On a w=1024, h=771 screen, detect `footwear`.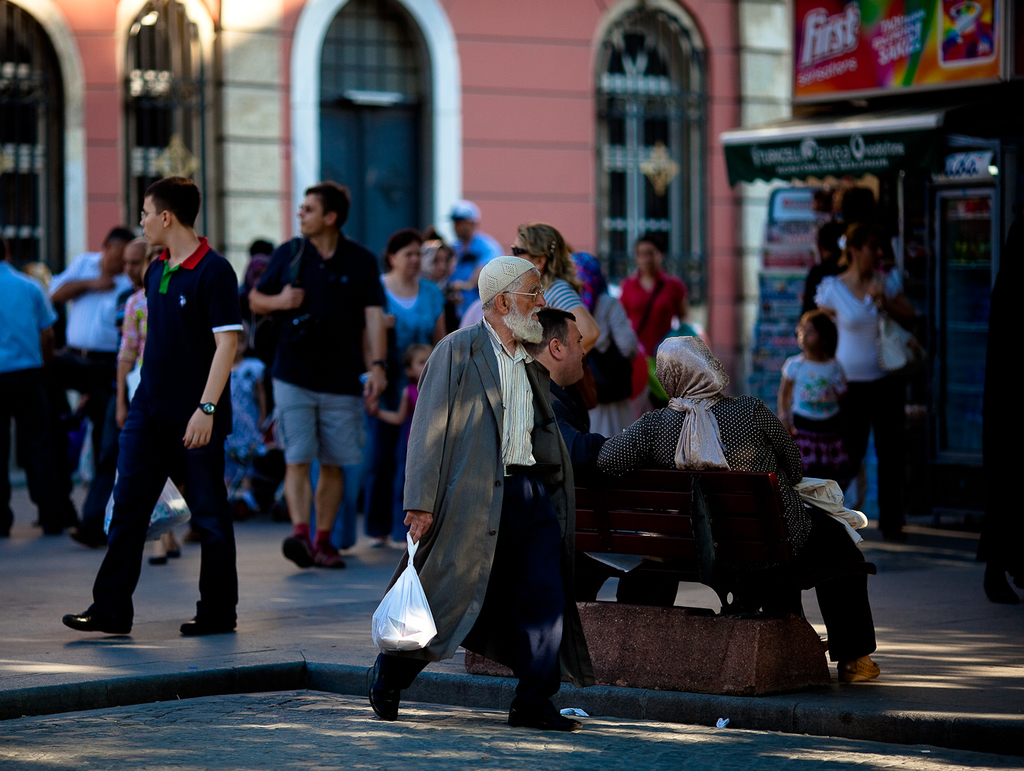
(x1=183, y1=621, x2=234, y2=635).
